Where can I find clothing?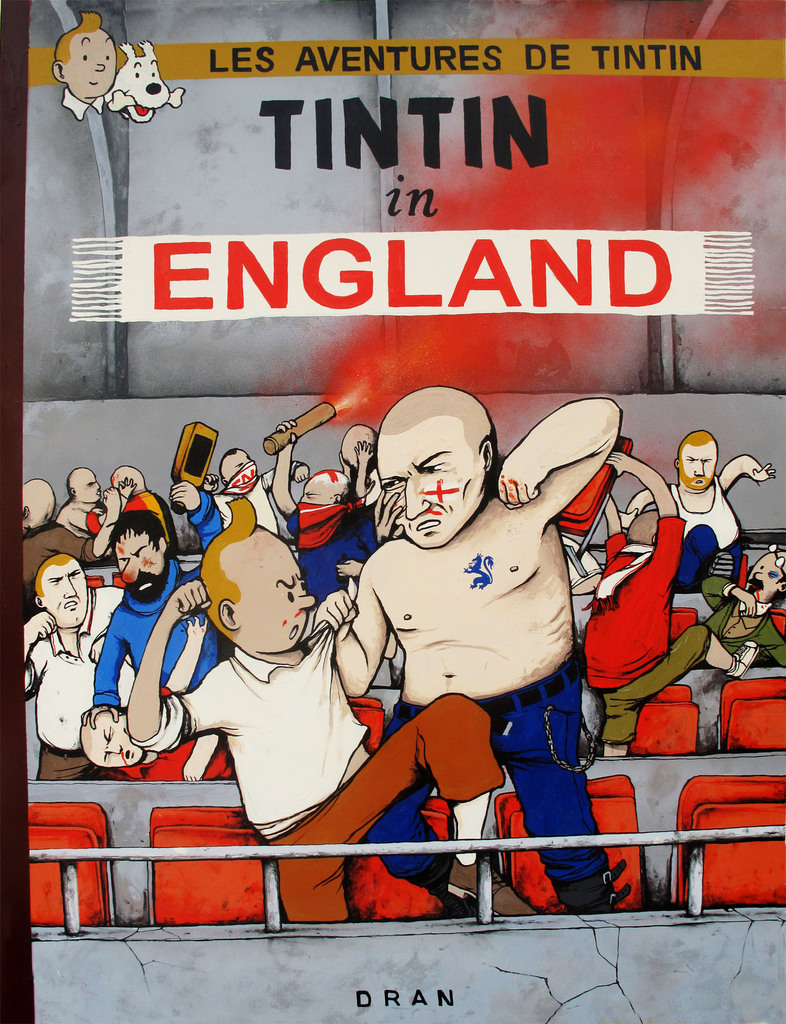
You can find it at 108:684:236:785.
